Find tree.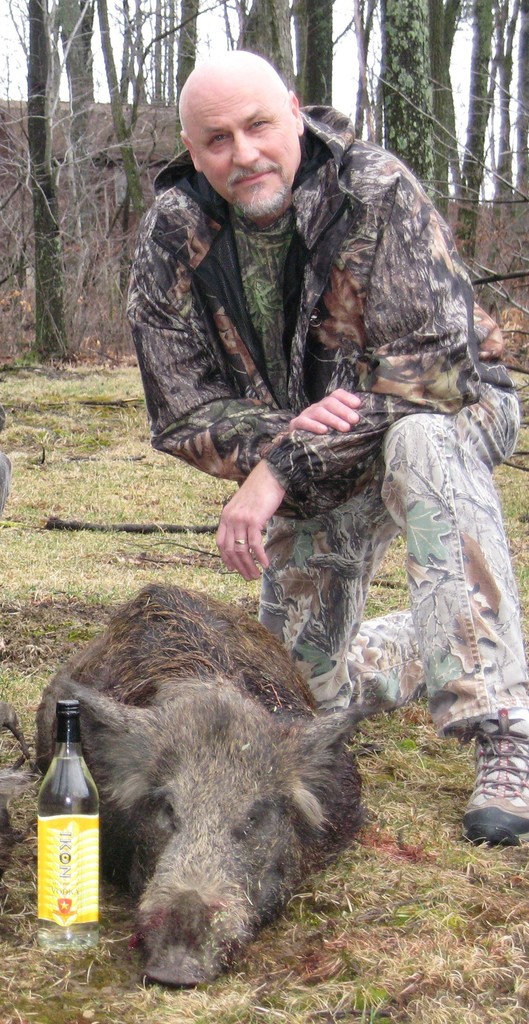
left=168, top=0, right=199, bottom=155.
